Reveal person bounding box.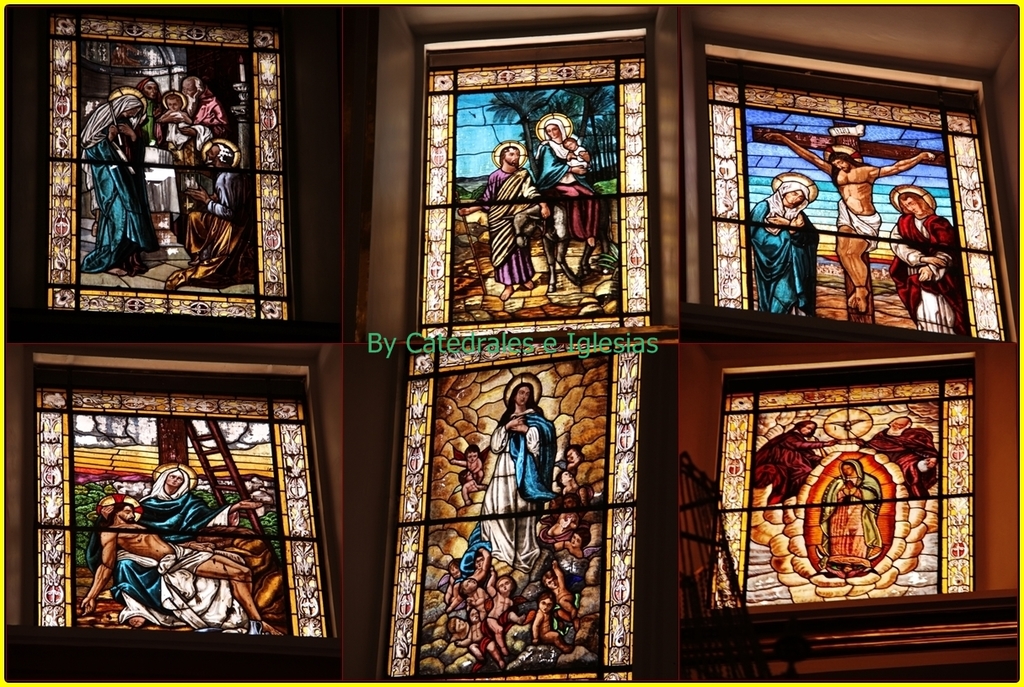
Revealed: (left=458, top=144, right=550, bottom=282).
